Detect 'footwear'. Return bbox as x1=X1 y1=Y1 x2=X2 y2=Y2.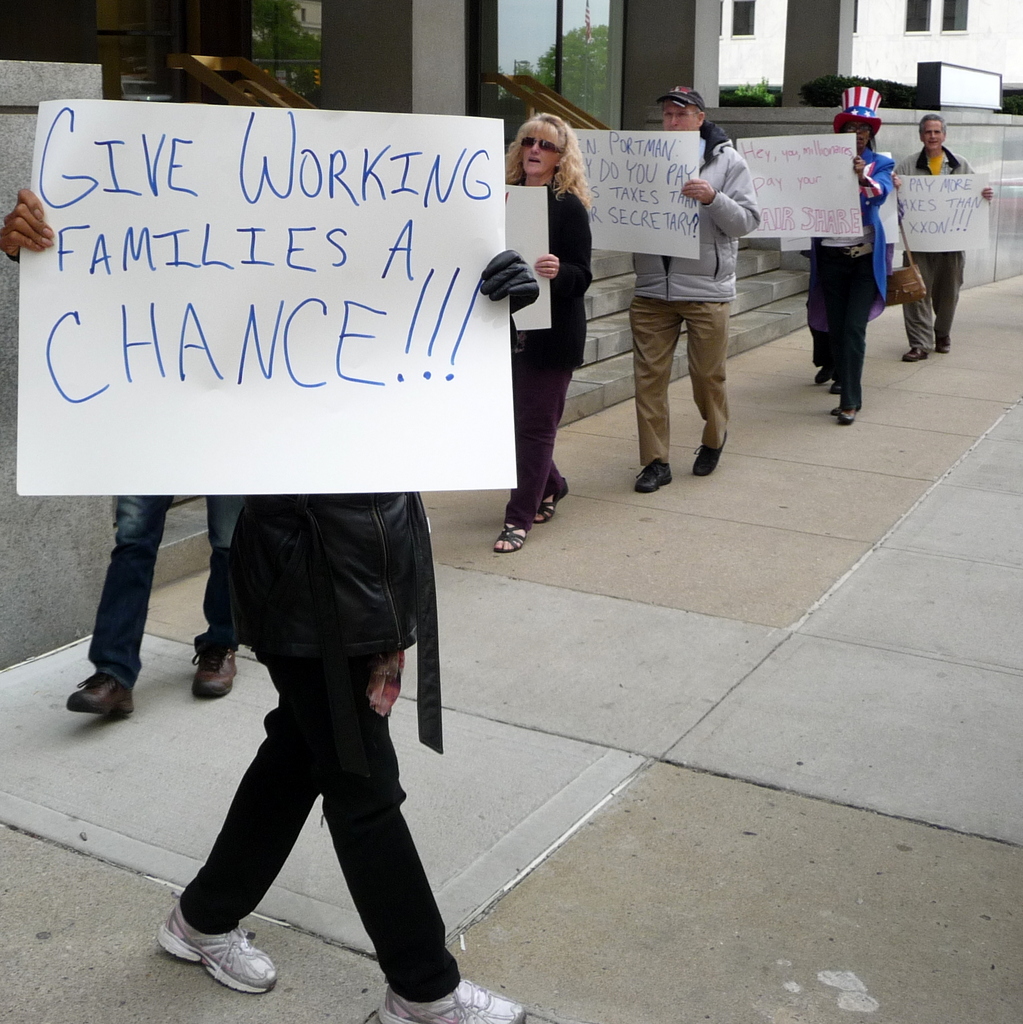
x1=173 y1=880 x2=262 y2=1010.
